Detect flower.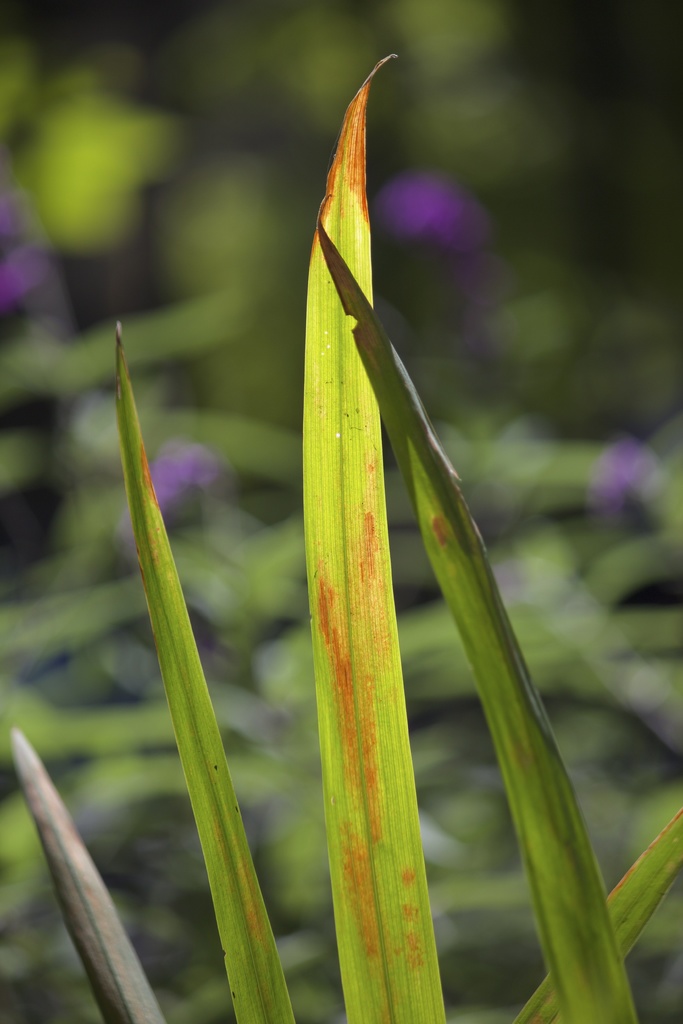
Detected at (383, 164, 477, 236).
